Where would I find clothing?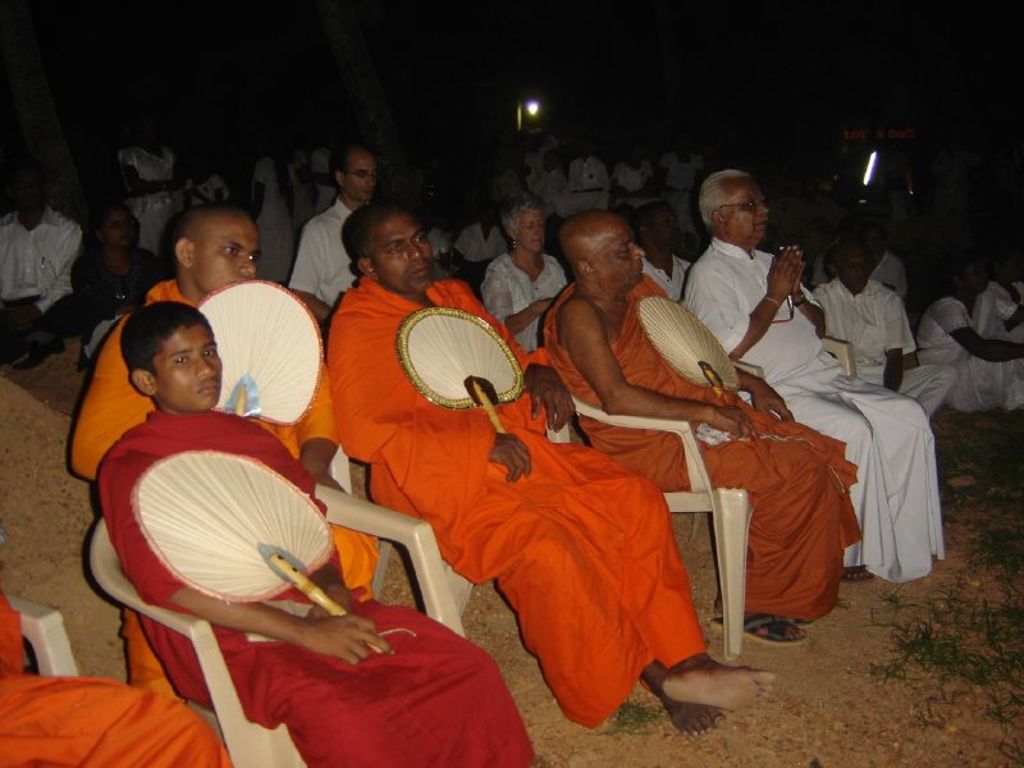
At (left=818, top=280, right=950, bottom=439).
